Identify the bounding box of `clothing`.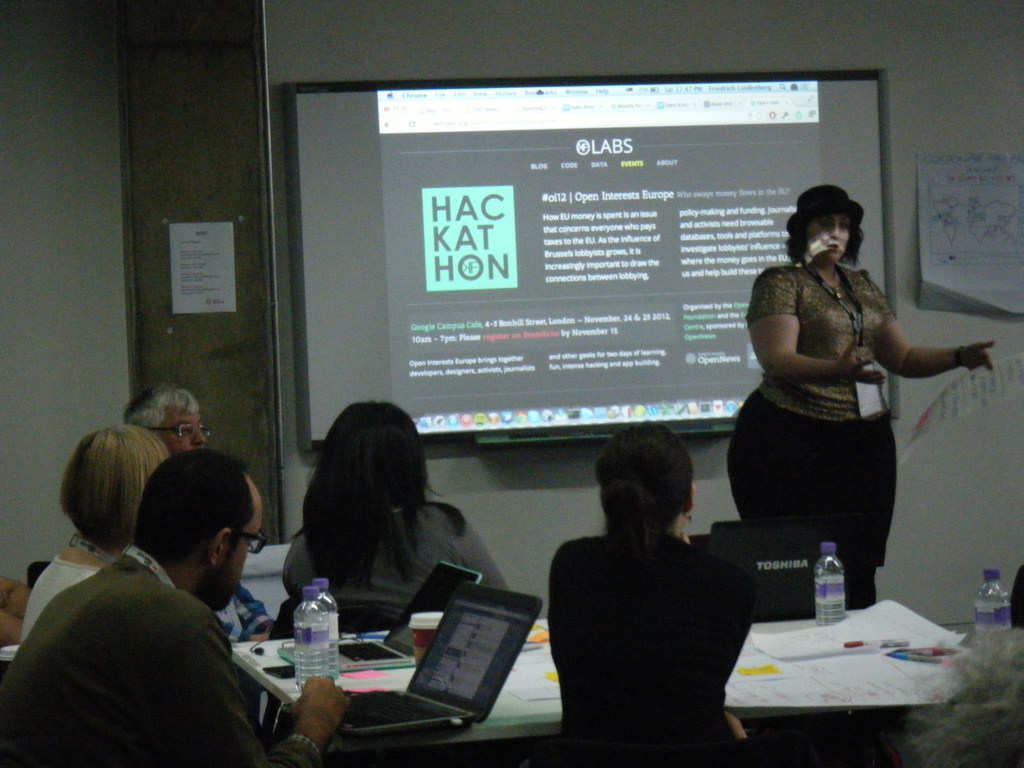
crop(557, 522, 767, 739).
